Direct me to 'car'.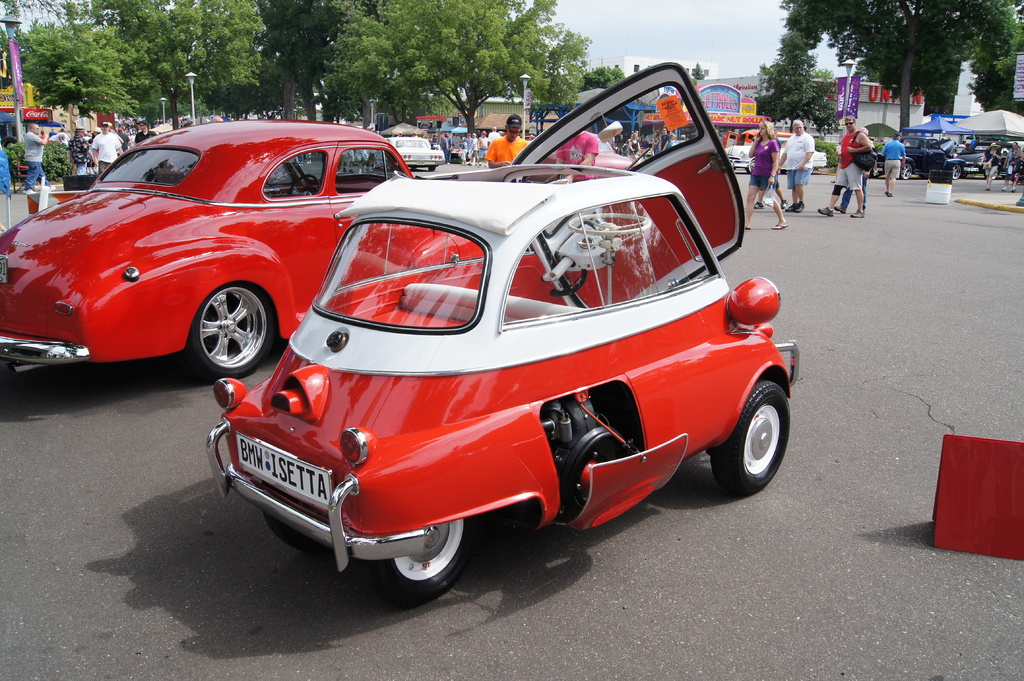
Direction: pyautogui.locateOnScreen(724, 138, 826, 174).
